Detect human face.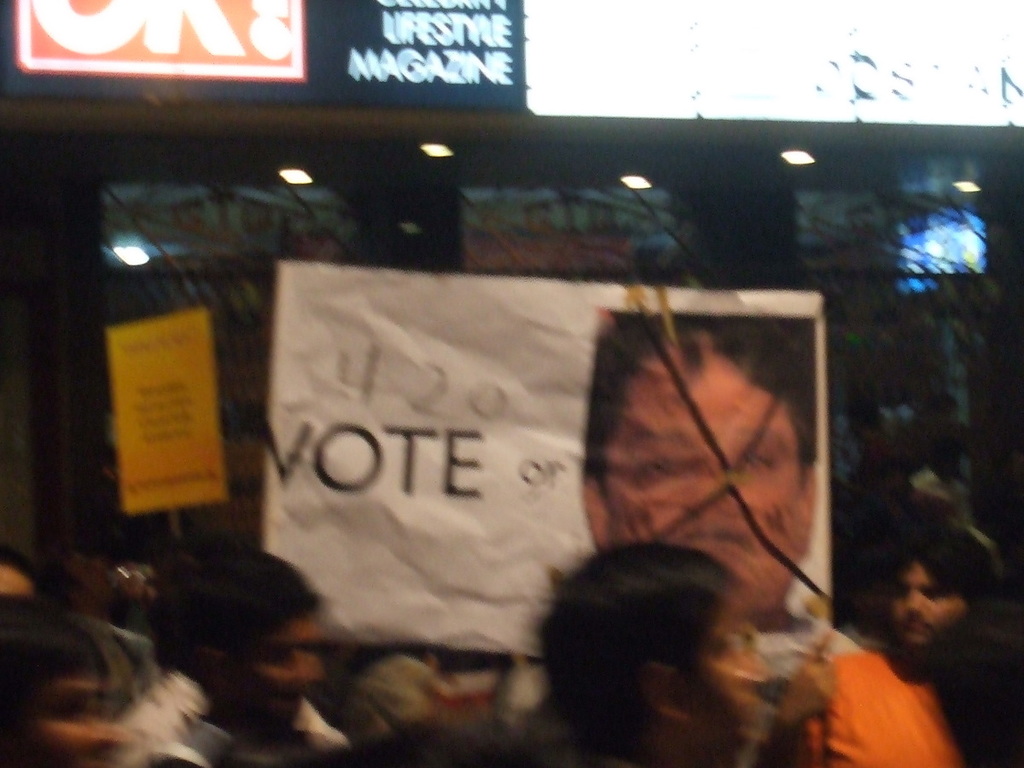
Detected at left=27, top=662, right=119, bottom=767.
